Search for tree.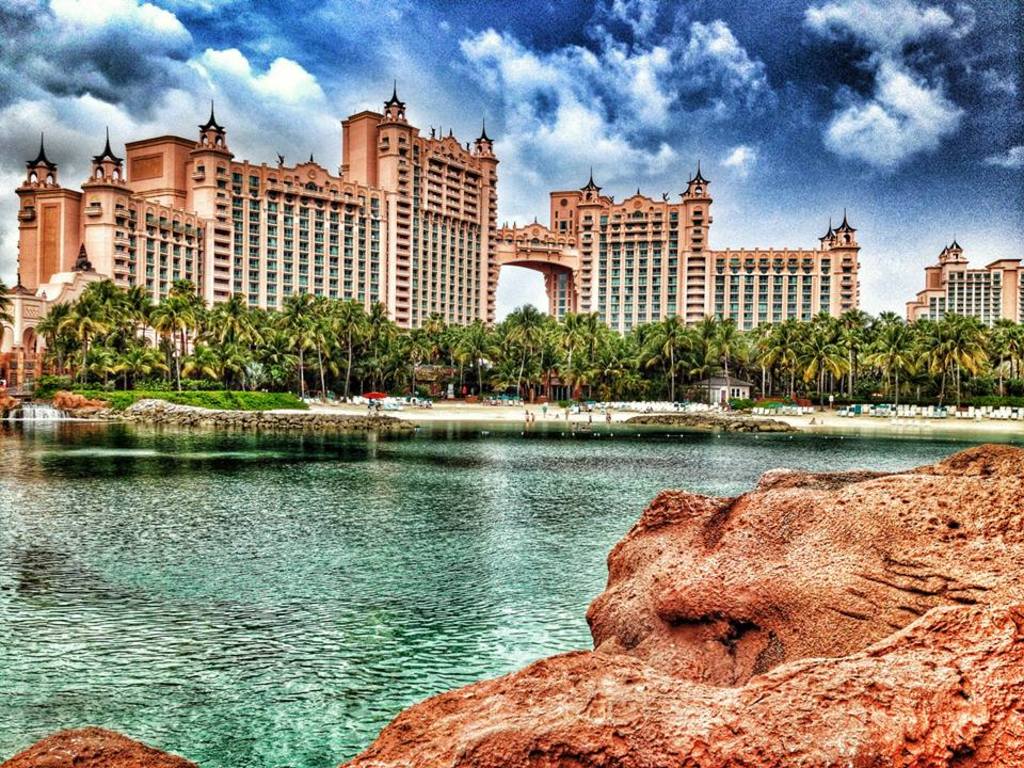
Found at box(734, 308, 806, 407).
